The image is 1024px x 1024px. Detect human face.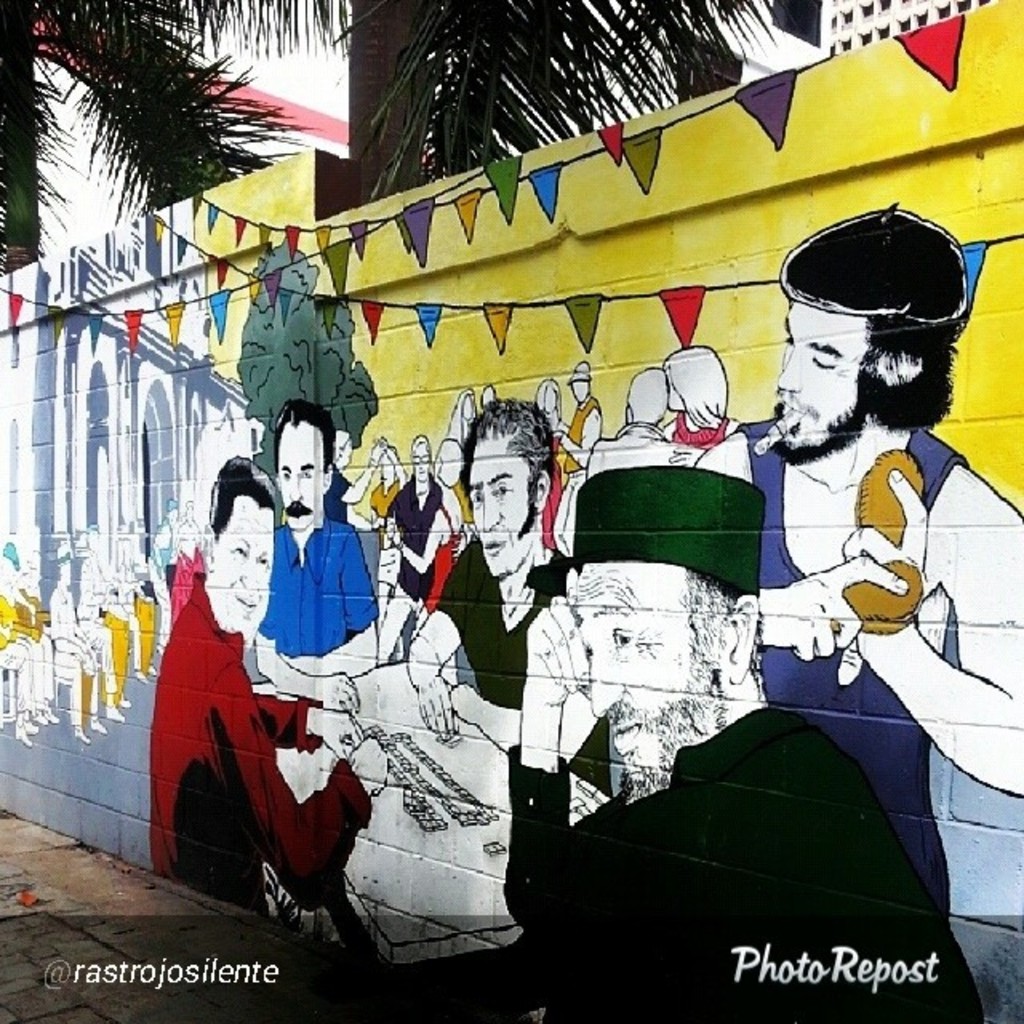
Detection: crop(470, 438, 531, 578).
